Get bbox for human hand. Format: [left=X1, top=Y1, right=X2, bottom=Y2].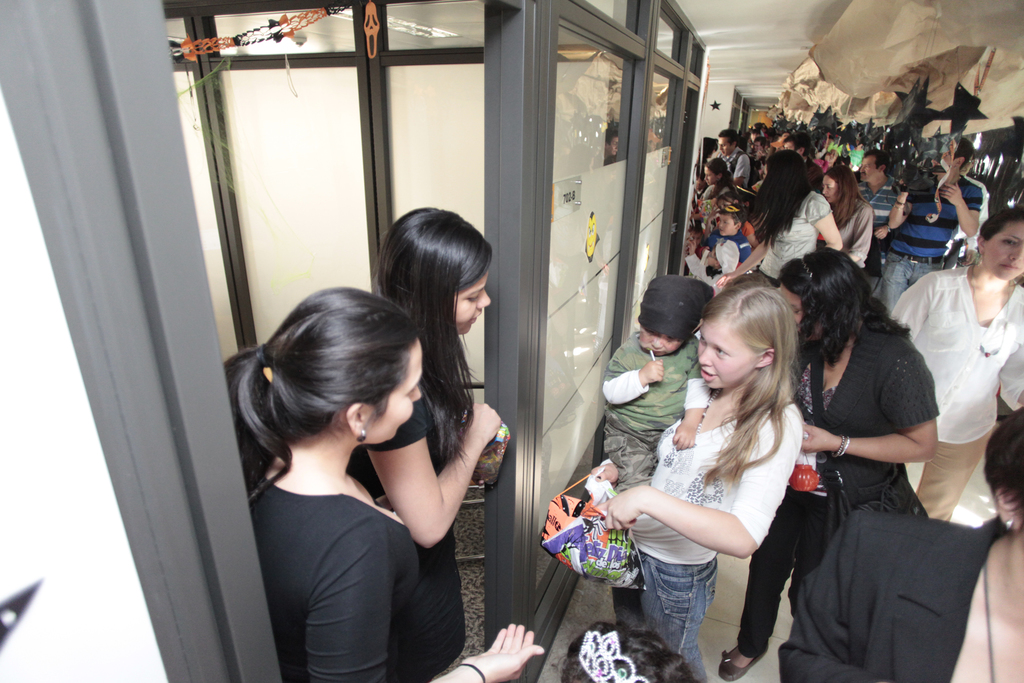
[left=463, top=620, right=546, bottom=682].
